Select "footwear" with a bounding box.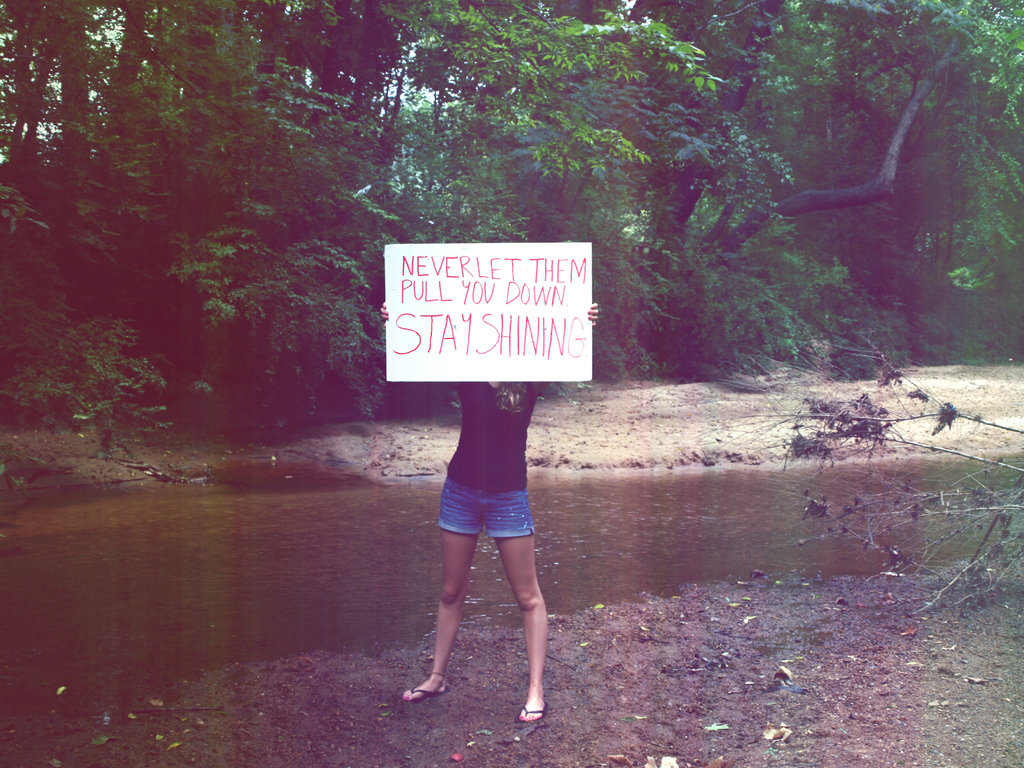
Rect(514, 705, 550, 725).
